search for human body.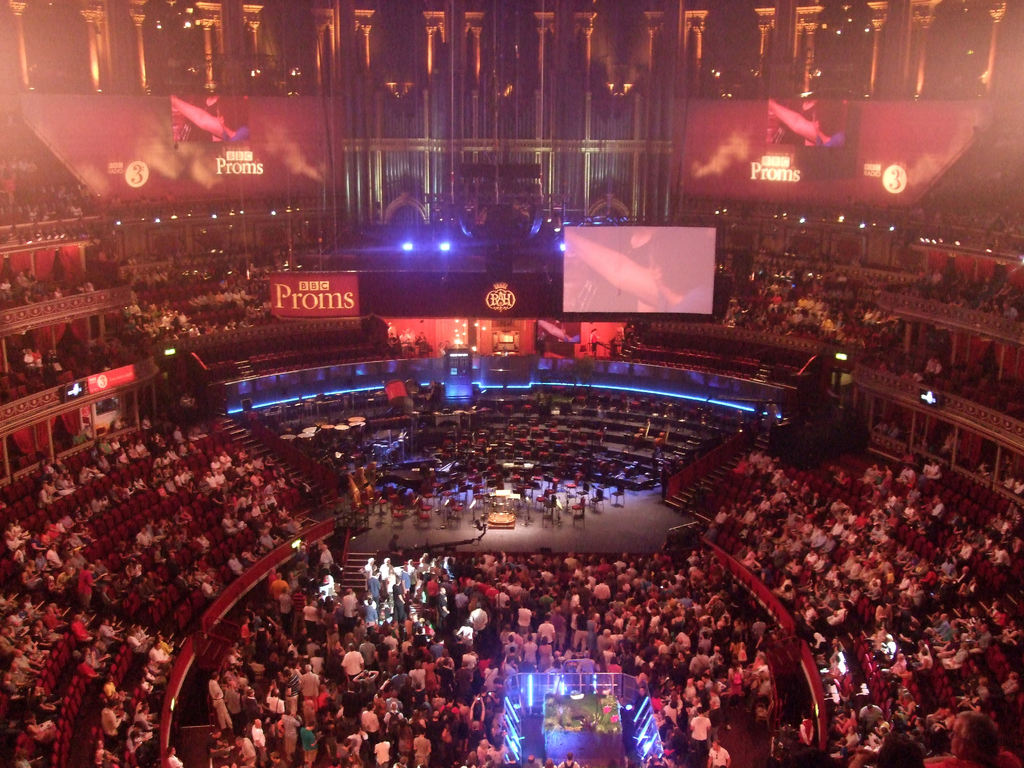
Found at rect(1004, 300, 1016, 315).
